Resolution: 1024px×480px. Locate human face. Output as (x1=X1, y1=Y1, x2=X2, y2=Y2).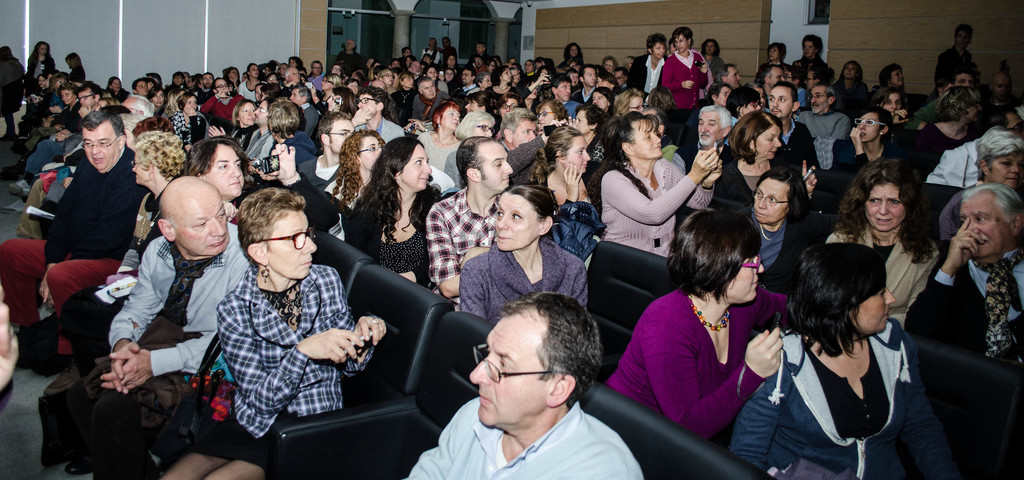
(x1=675, y1=31, x2=689, y2=49).
